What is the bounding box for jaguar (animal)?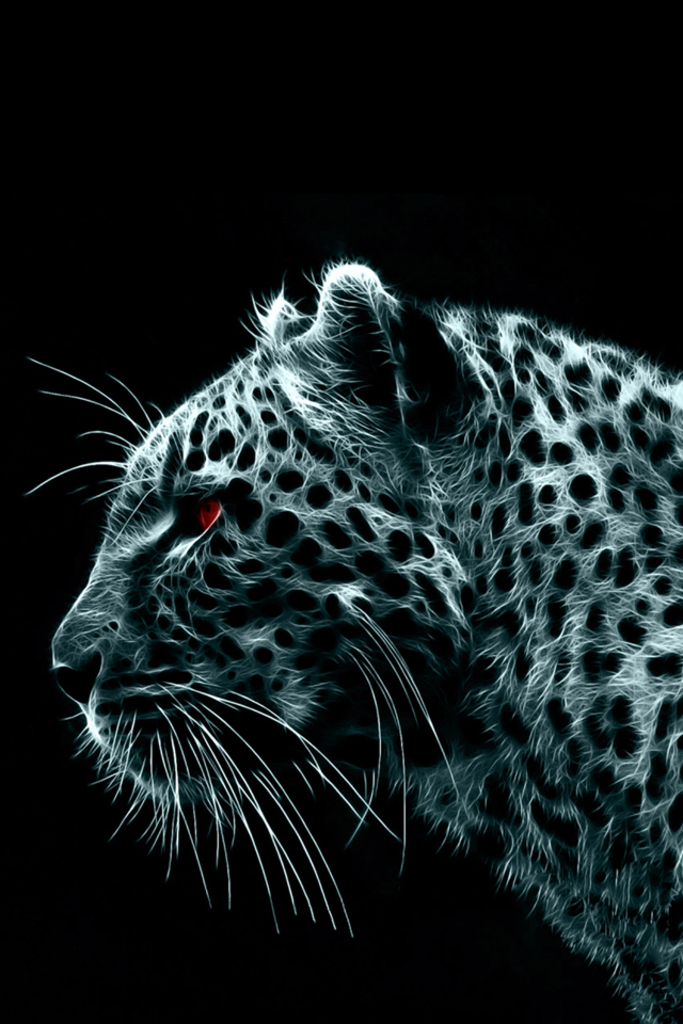
left=23, top=261, right=682, bottom=1021.
